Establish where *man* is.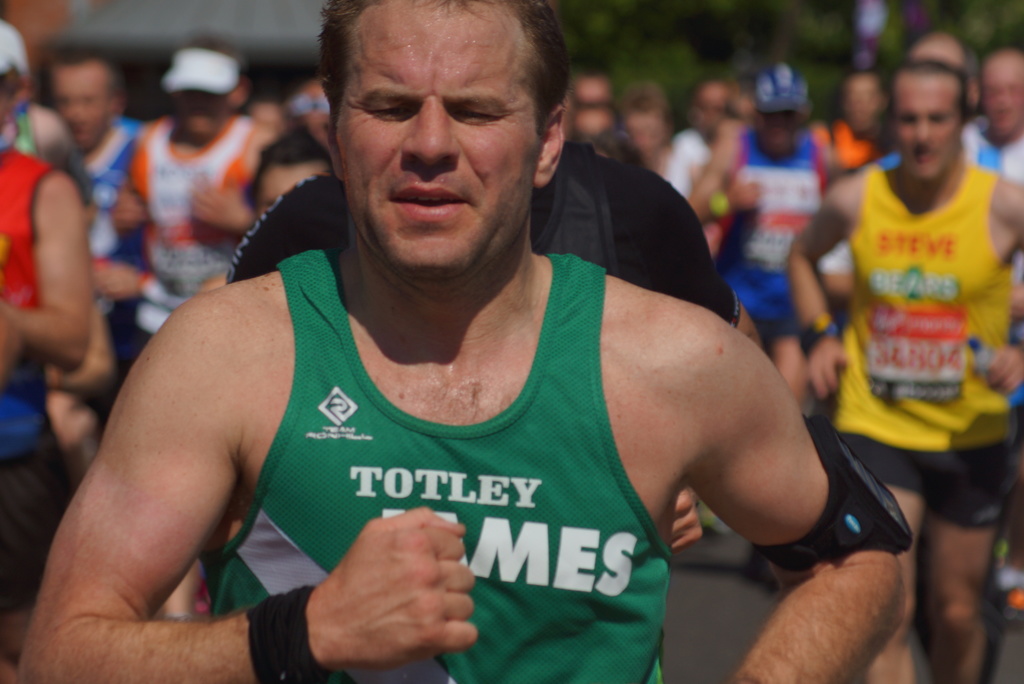
Established at select_region(17, 0, 911, 683).
